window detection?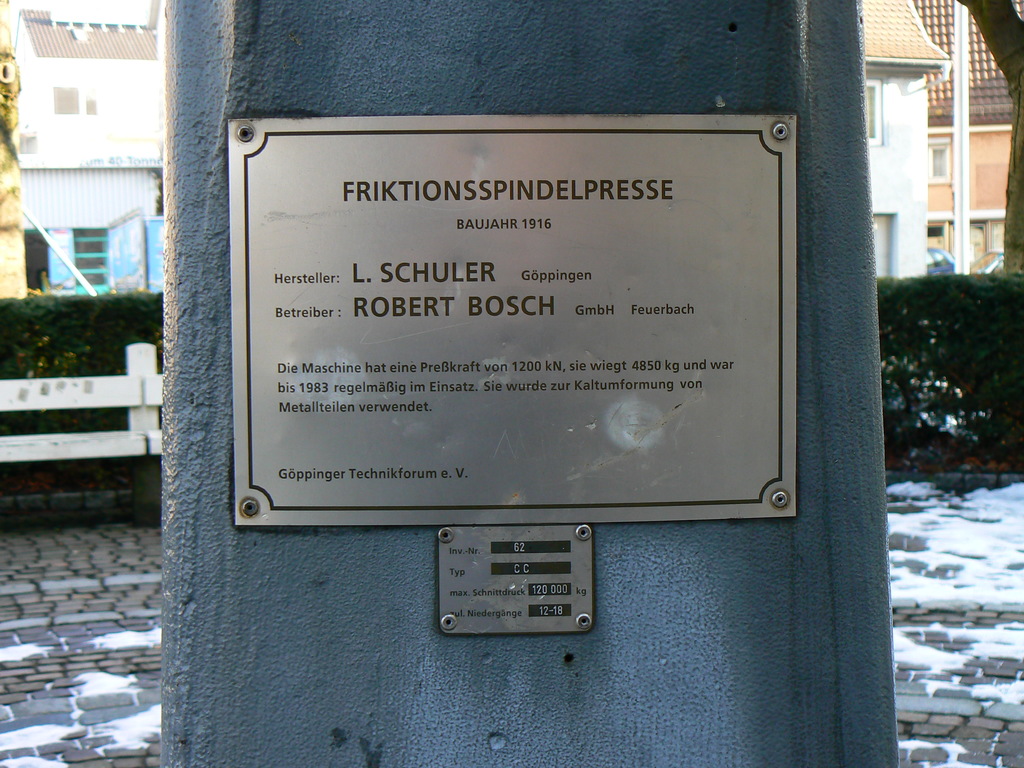
(x1=70, y1=229, x2=114, y2=294)
